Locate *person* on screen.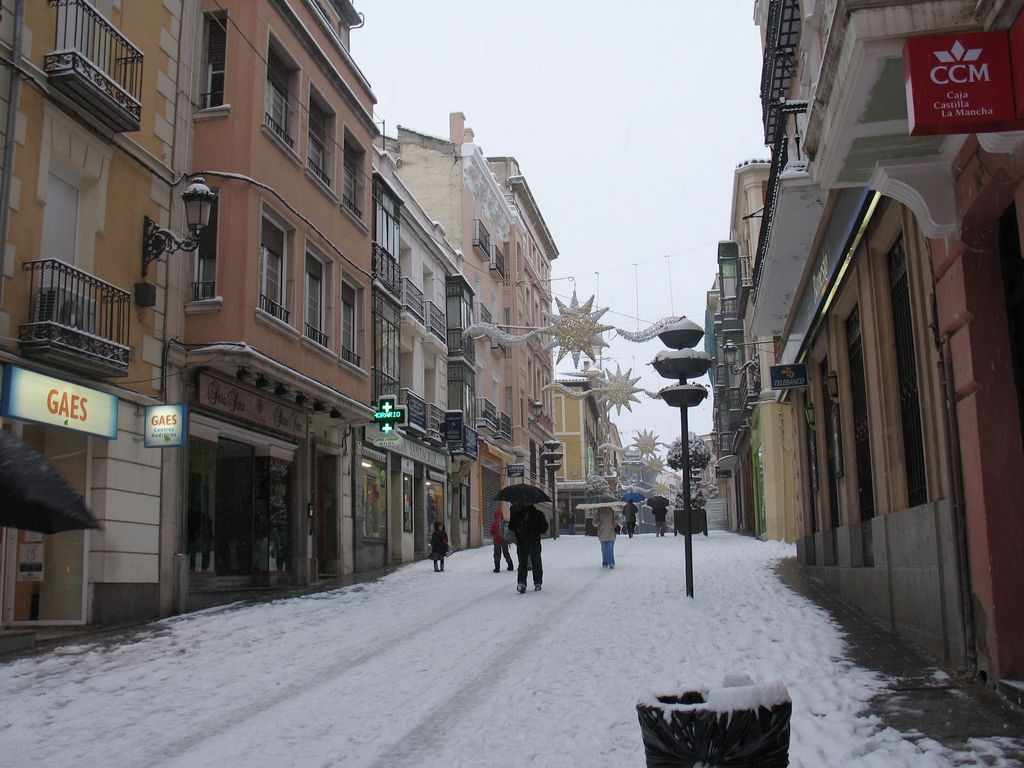
On screen at <region>511, 503, 540, 596</region>.
